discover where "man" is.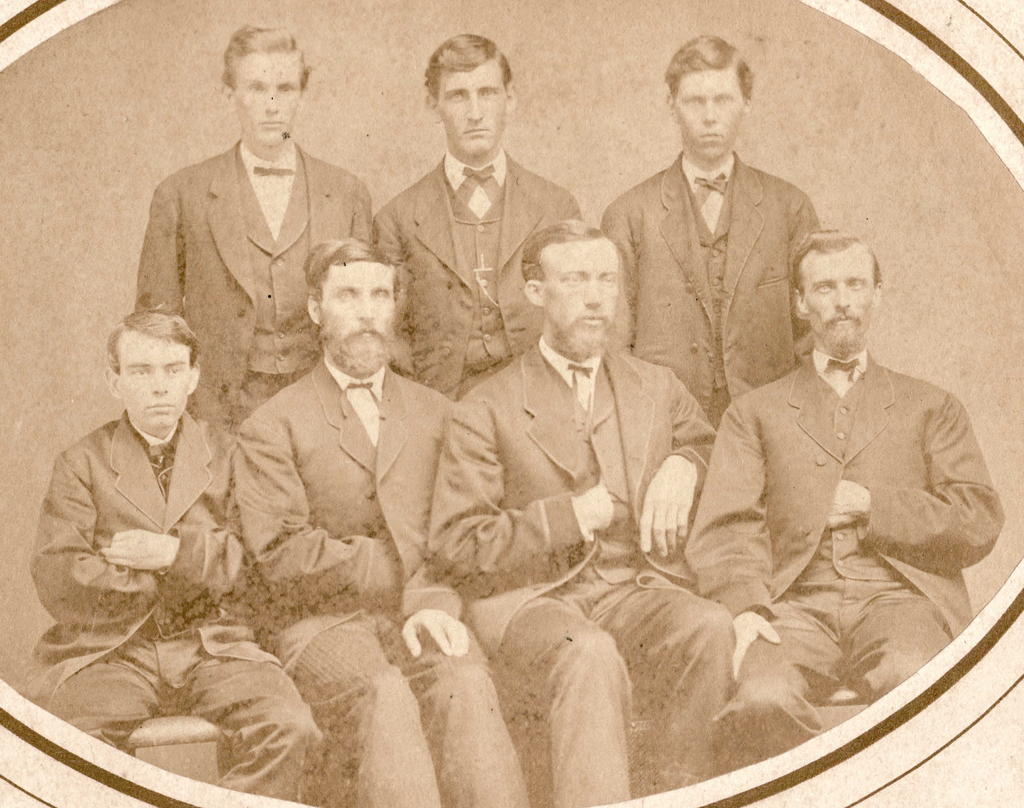
Discovered at [left=692, top=209, right=1000, bottom=706].
